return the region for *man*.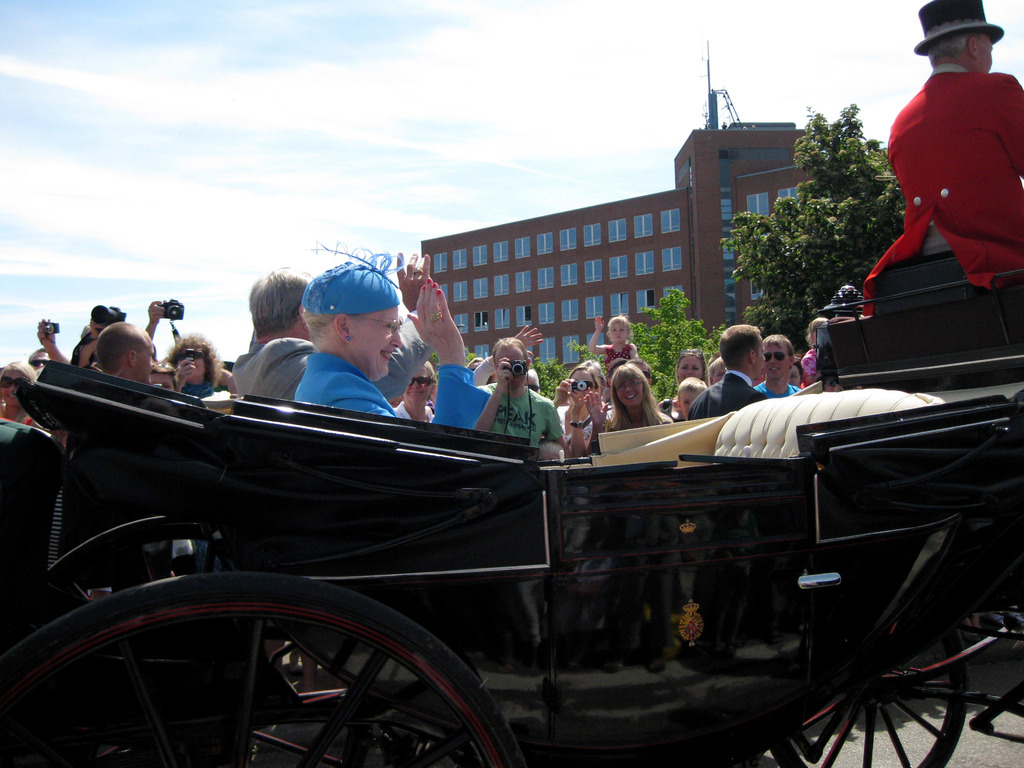
868:10:1023:330.
